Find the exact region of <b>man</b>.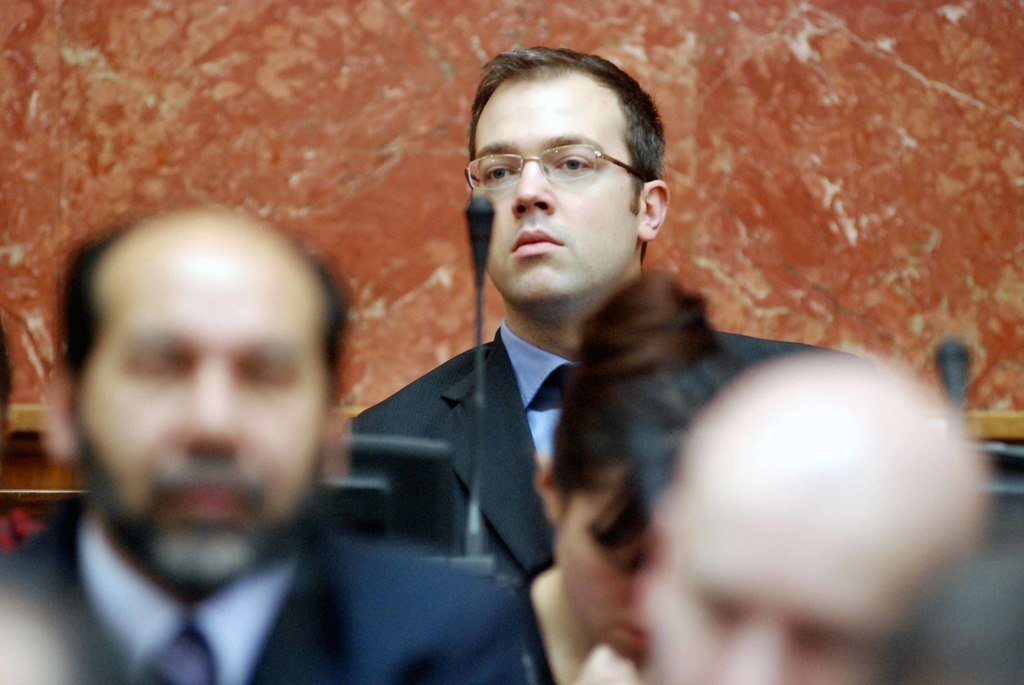
Exact region: {"x1": 0, "y1": 209, "x2": 552, "y2": 684}.
